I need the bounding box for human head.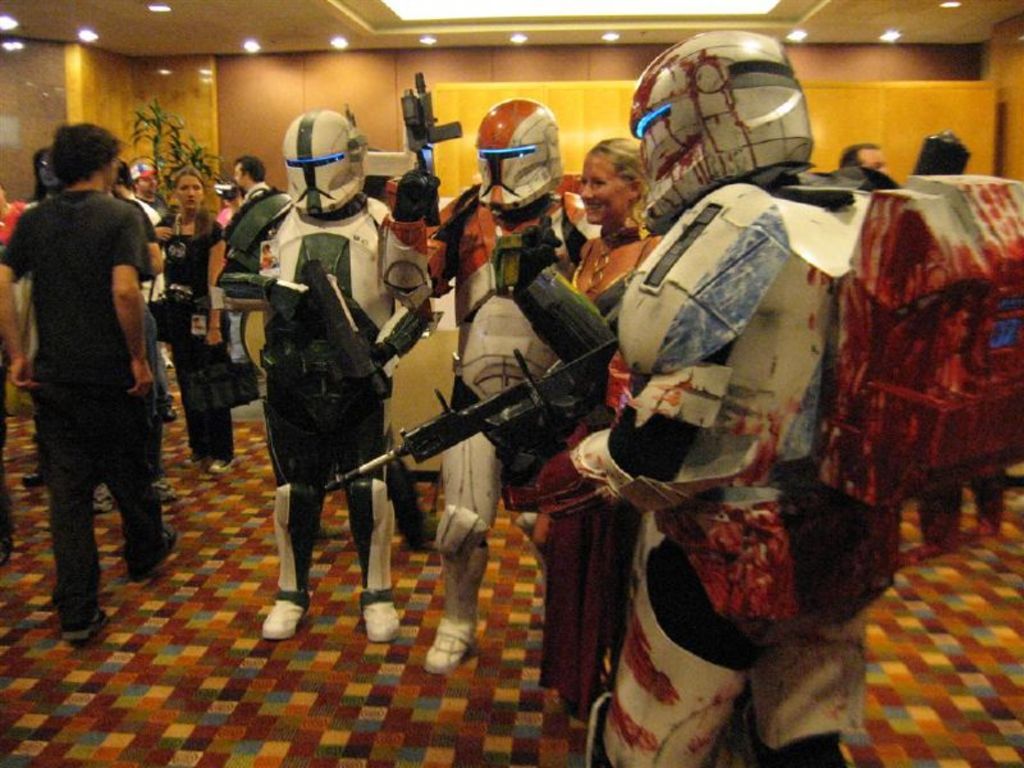
Here it is: locate(628, 26, 820, 239).
